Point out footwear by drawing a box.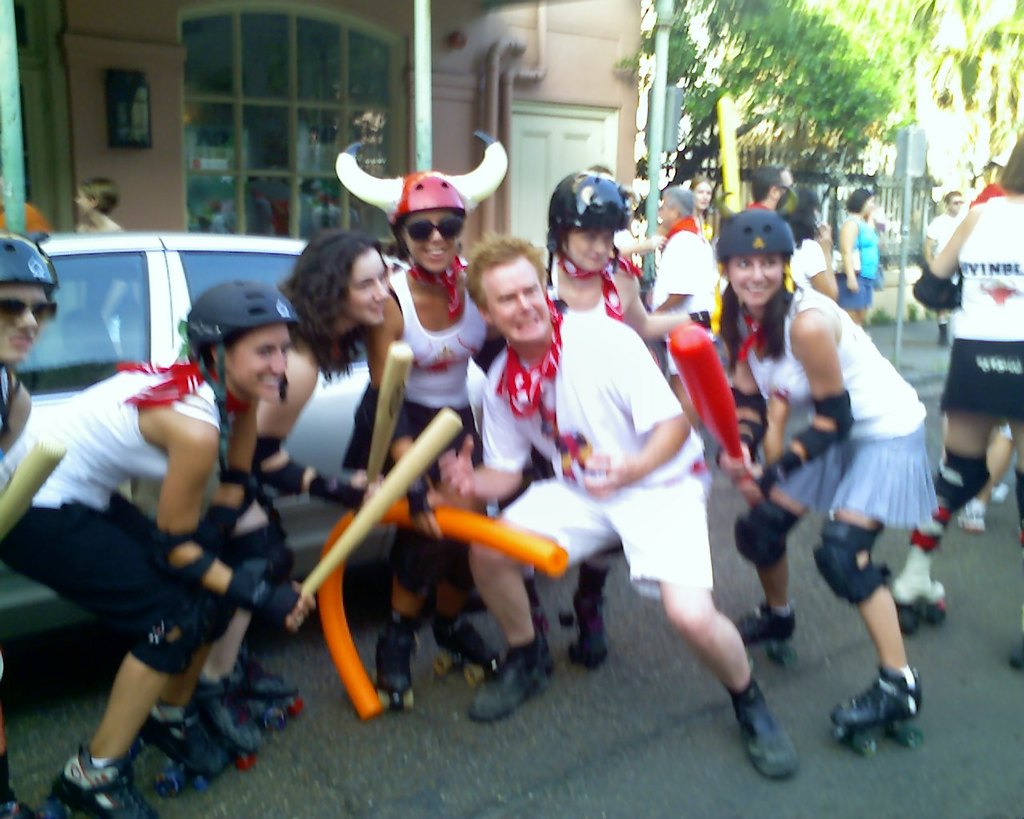
region(474, 644, 554, 730).
